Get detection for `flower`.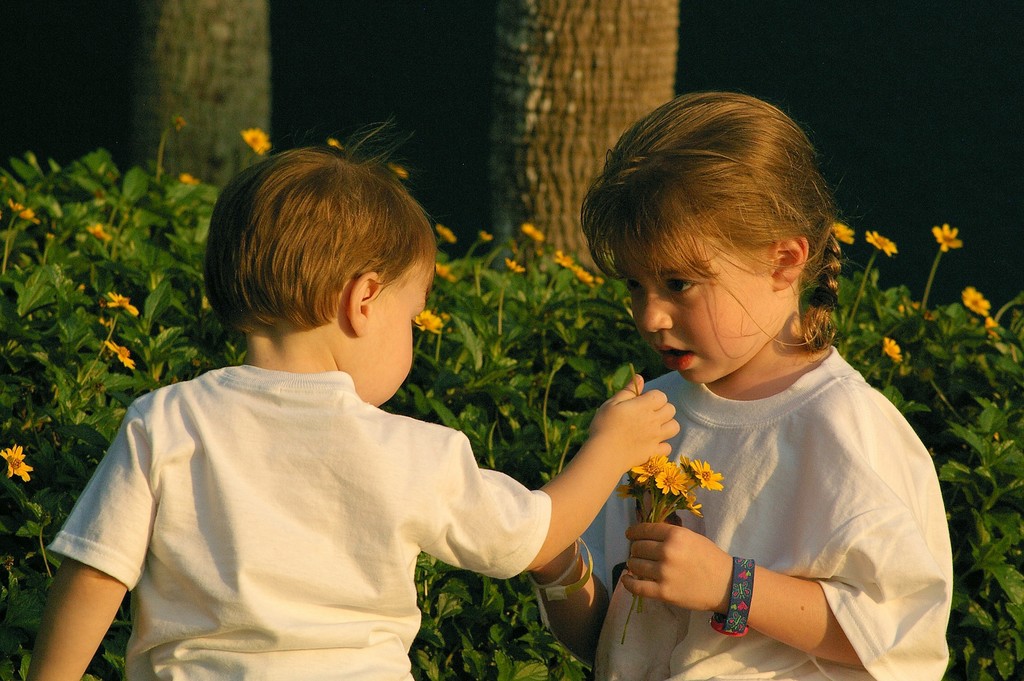
Detection: <box>504,254,525,273</box>.
